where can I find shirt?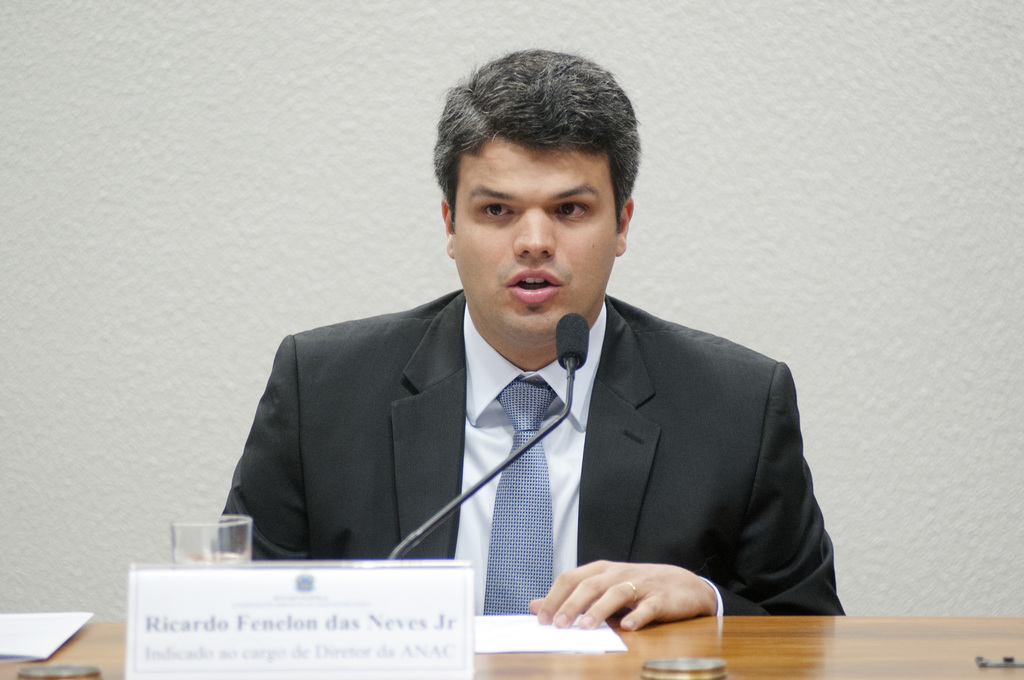
You can find it at [457, 304, 720, 611].
